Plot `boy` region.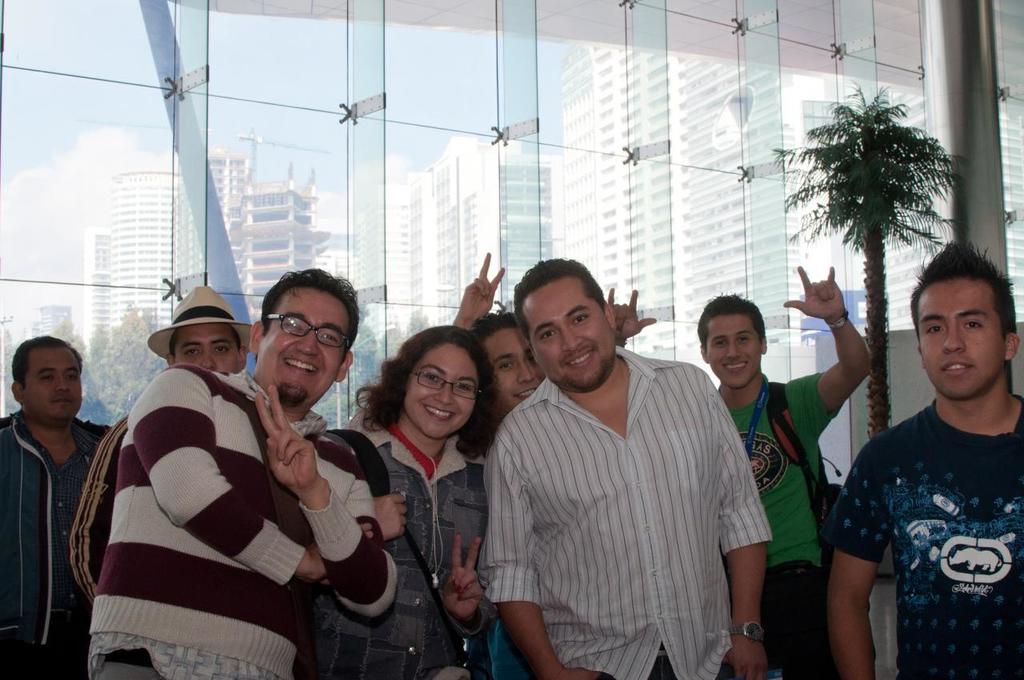
Plotted at 823/241/1023/679.
